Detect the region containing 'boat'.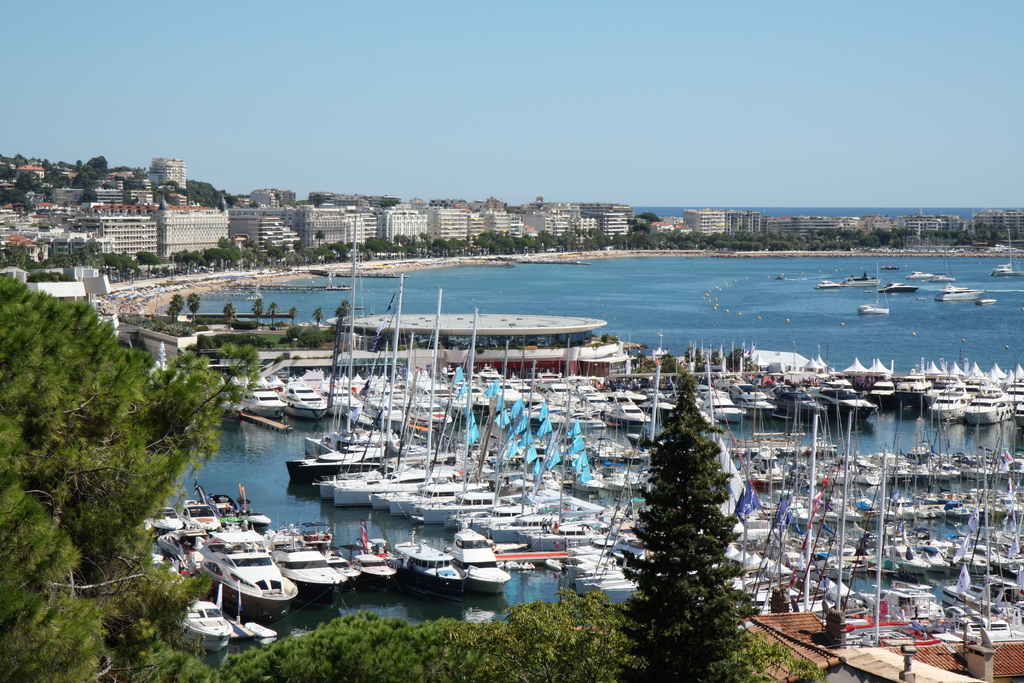
rect(857, 261, 890, 315).
